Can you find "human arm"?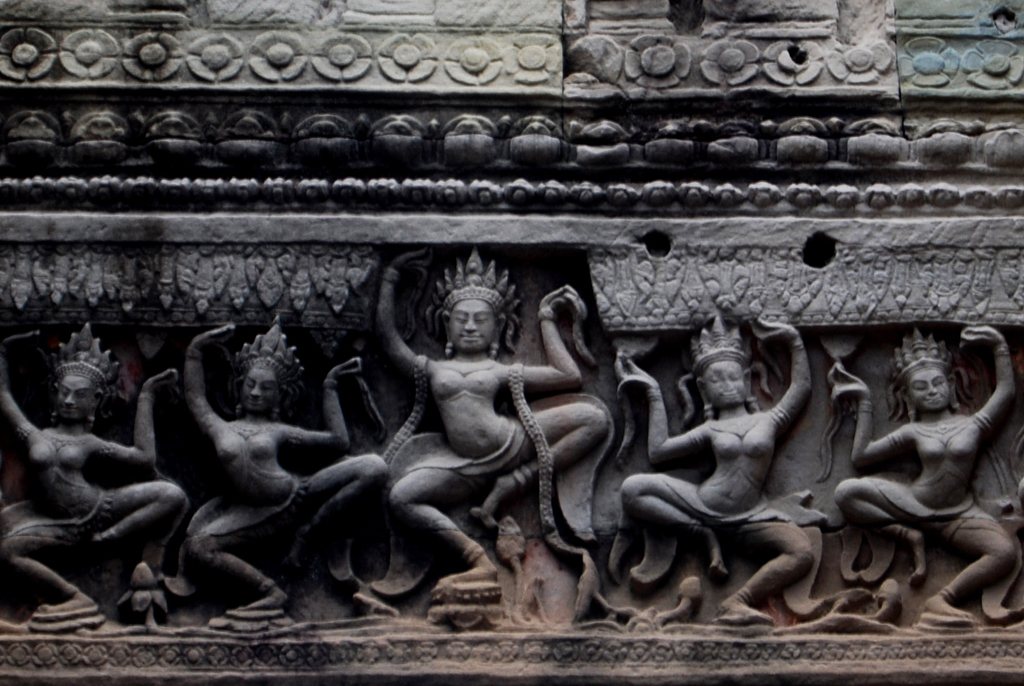
Yes, bounding box: rect(957, 319, 1021, 440).
